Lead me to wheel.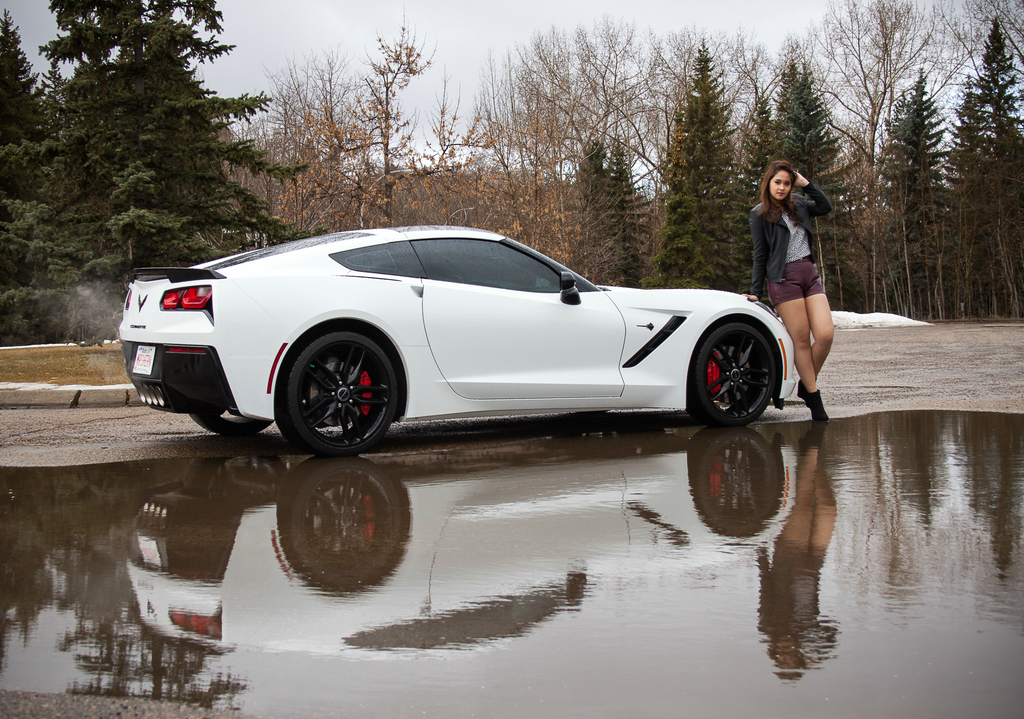
Lead to box(186, 408, 273, 439).
